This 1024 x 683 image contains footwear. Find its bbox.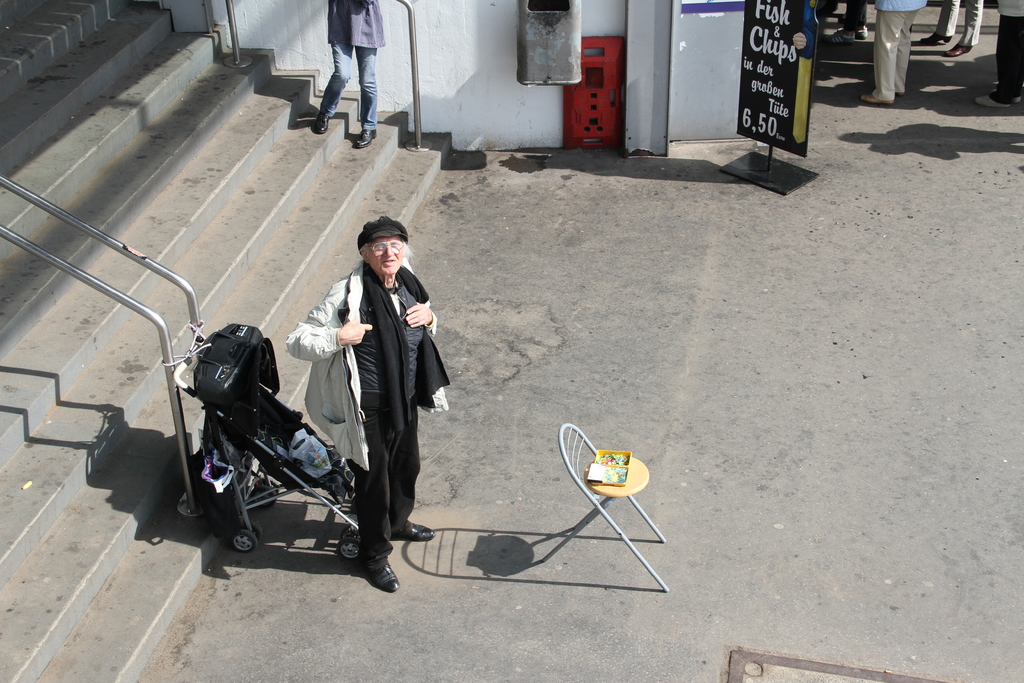
pyautogui.locateOnScreen(381, 568, 402, 592).
